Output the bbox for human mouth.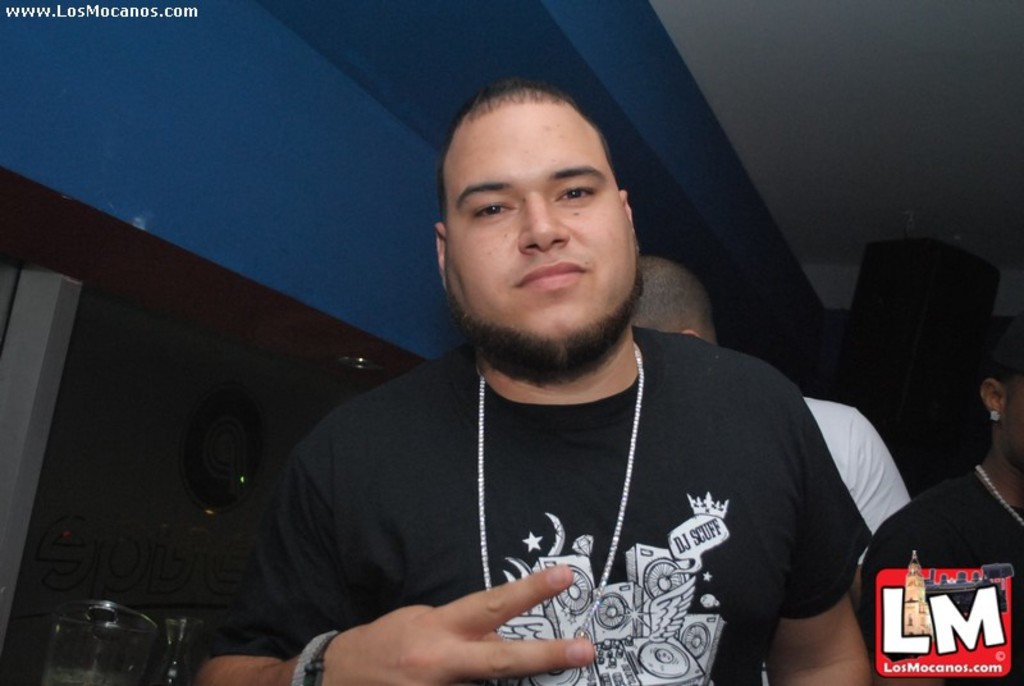
[513,259,586,291].
